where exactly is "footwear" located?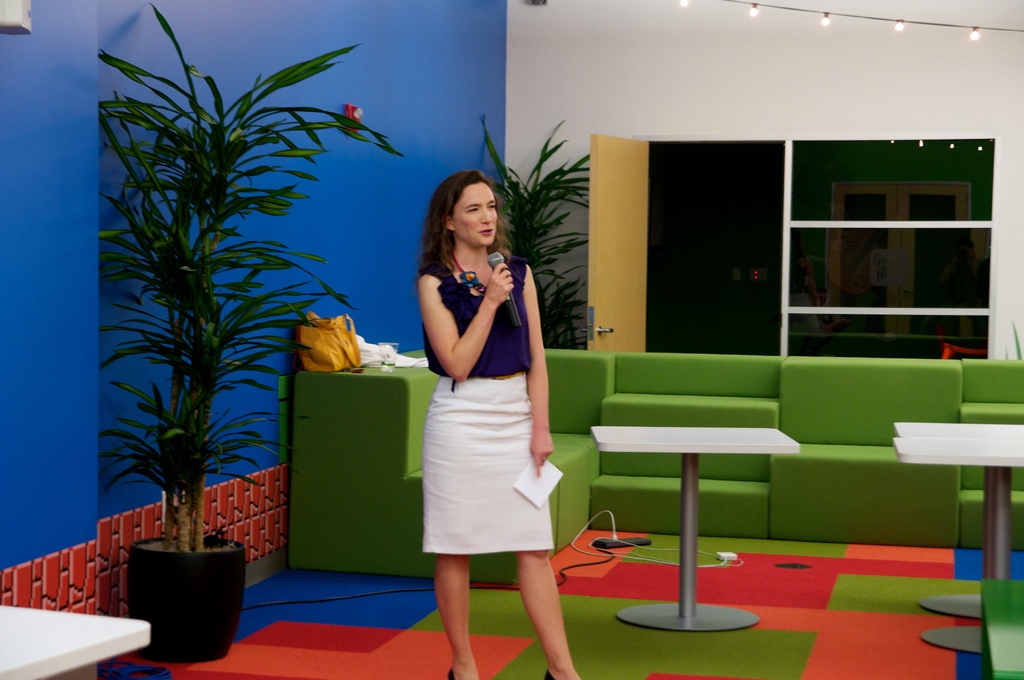
Its bounding box is Rect(446, 670, 456, 679).
